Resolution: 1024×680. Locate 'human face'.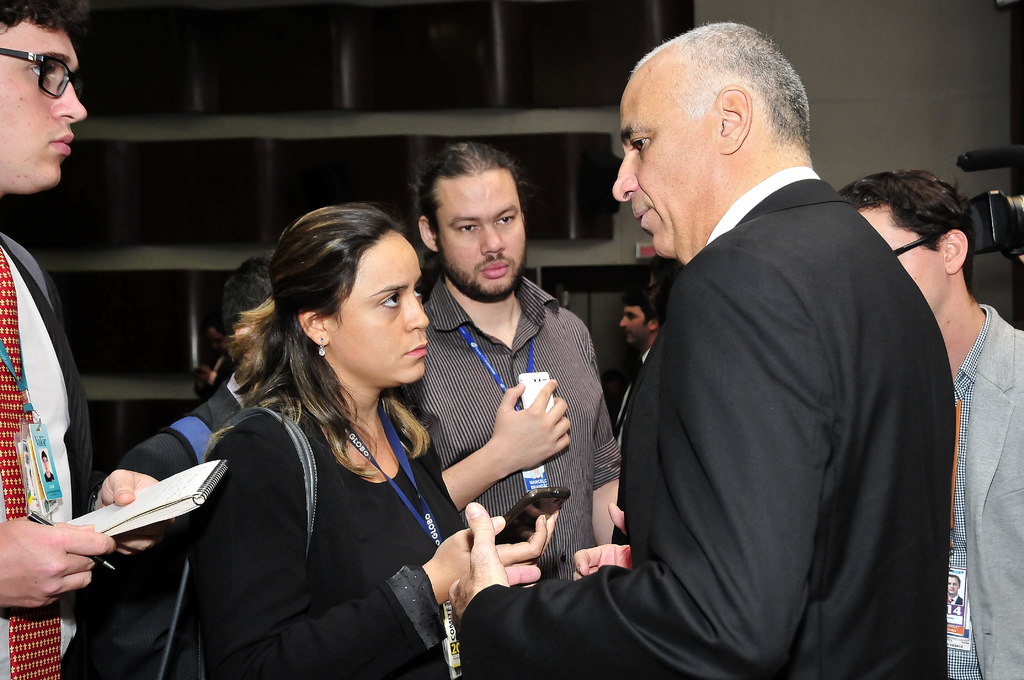
(0,6,93,182).
